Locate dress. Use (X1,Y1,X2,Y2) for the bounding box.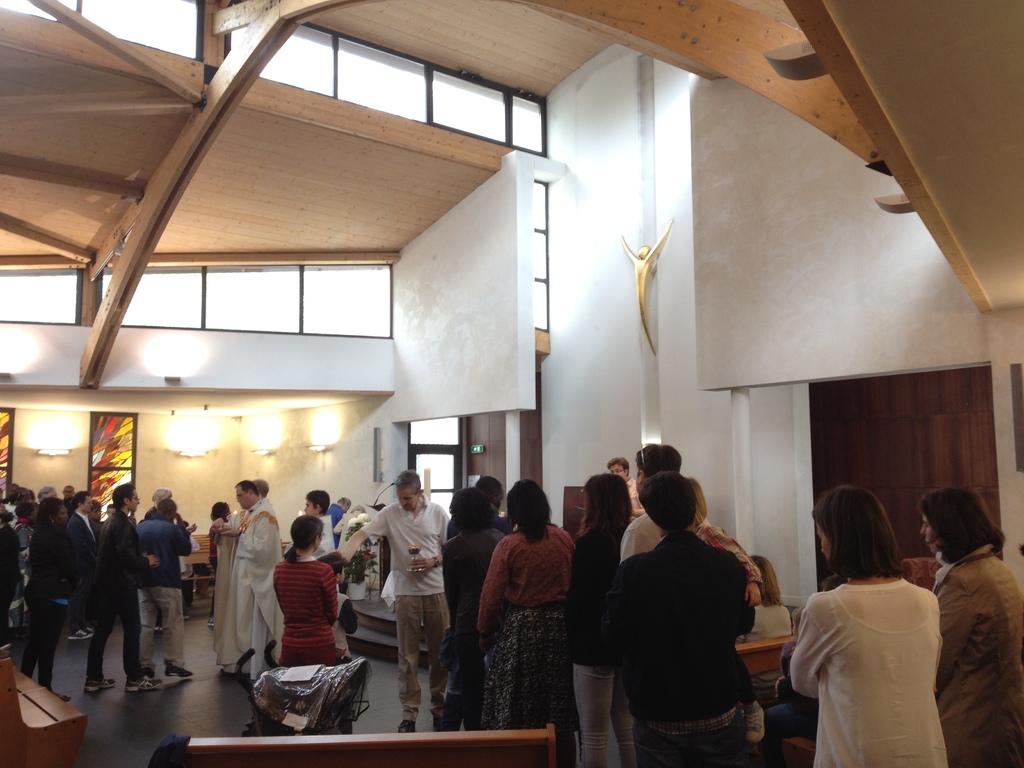
(216,498,282,682).
